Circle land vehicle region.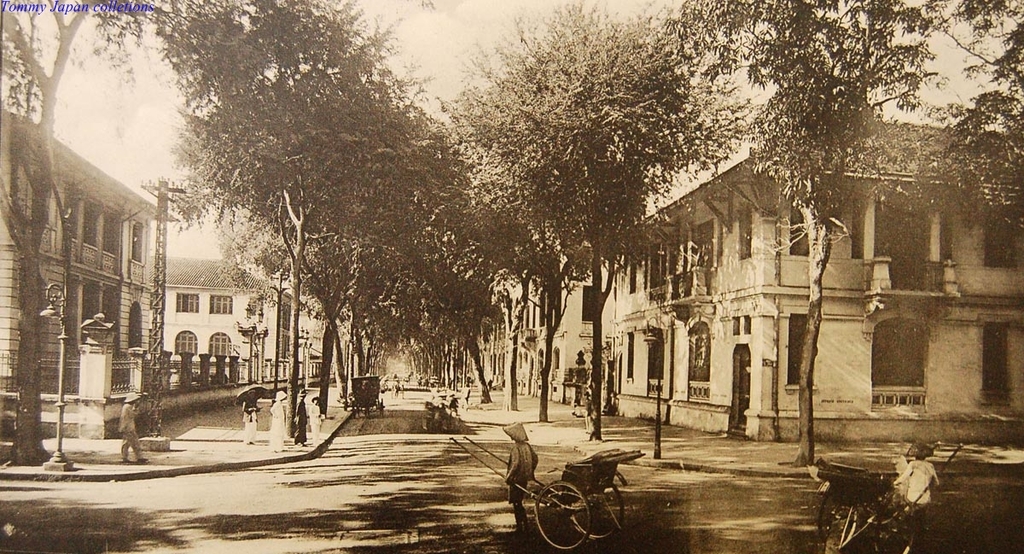
Region: (left=805, top=436, right=963, bottom=553).
